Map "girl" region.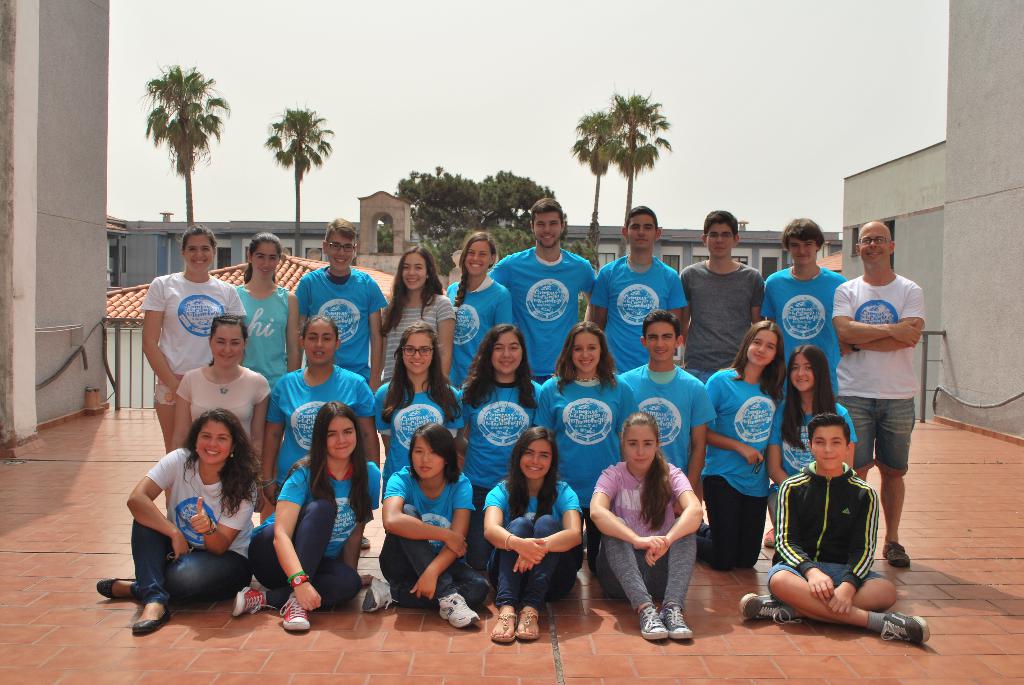
Mapped to <region>172, 316, 270, 472</region>.
